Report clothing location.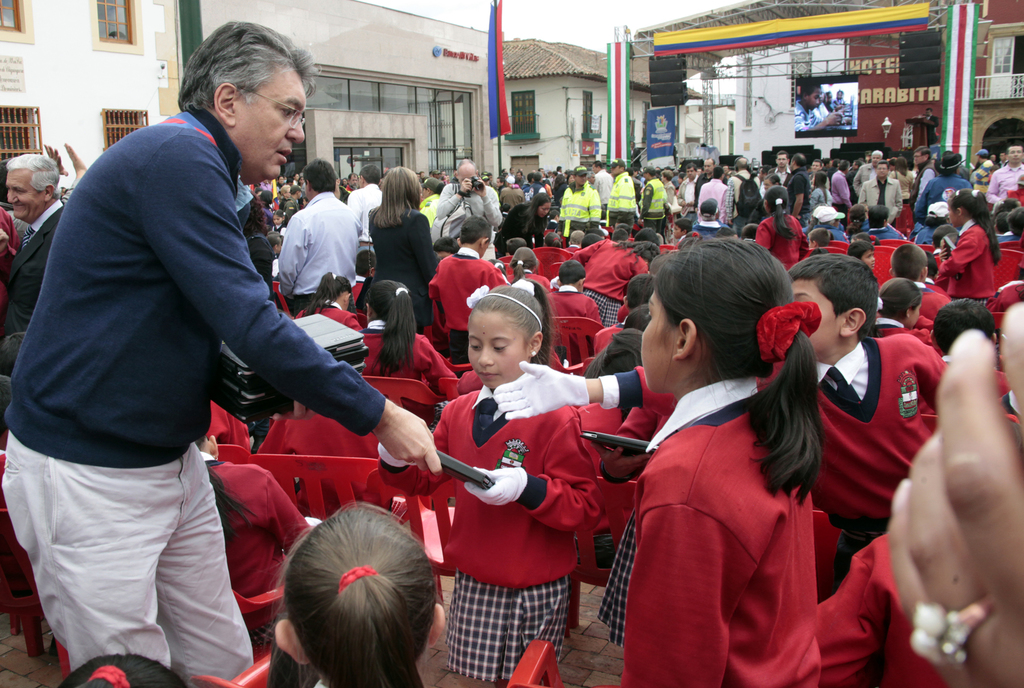
Report: bbox=[528, 184, 552, 200].
